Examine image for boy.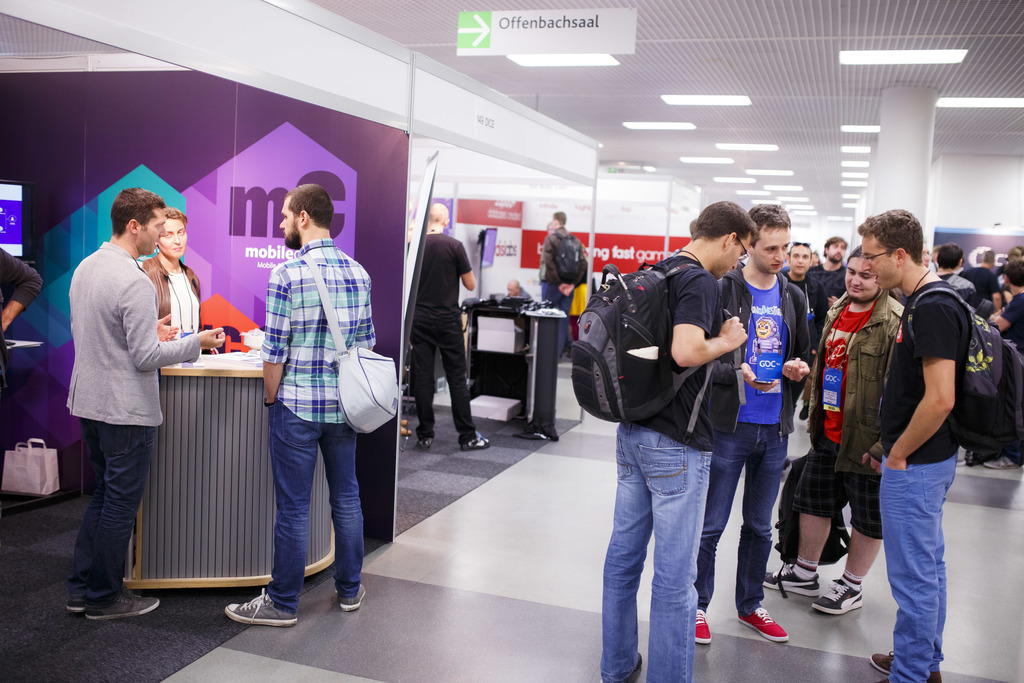
Examination result: x1=804 y1=231 x2=849 y2=416.
